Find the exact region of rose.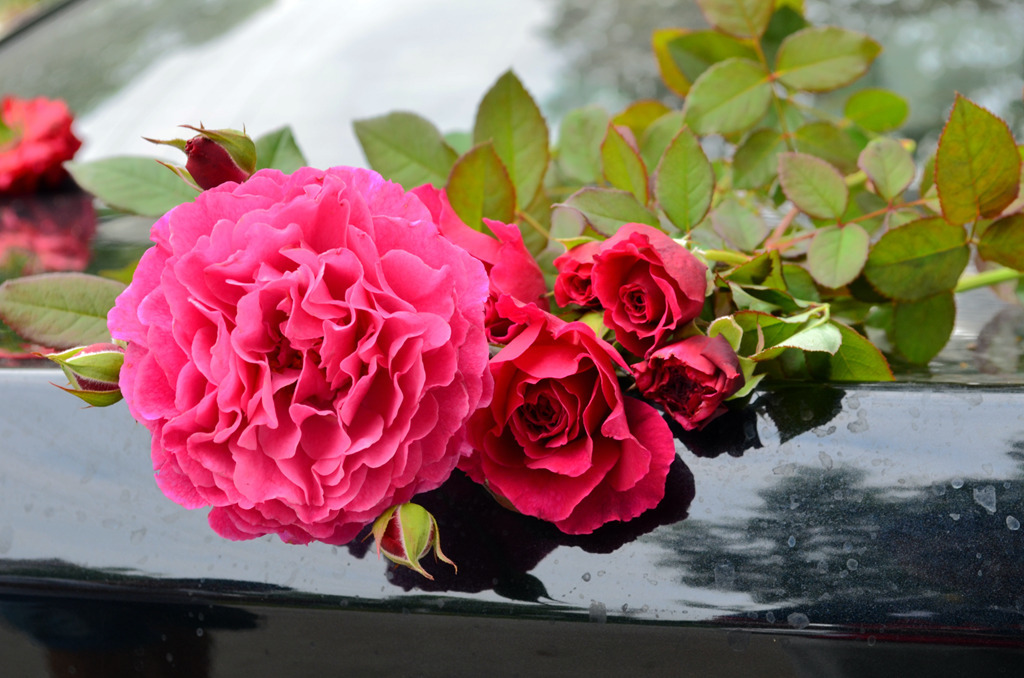
Exact region: 100,167,490,548.
